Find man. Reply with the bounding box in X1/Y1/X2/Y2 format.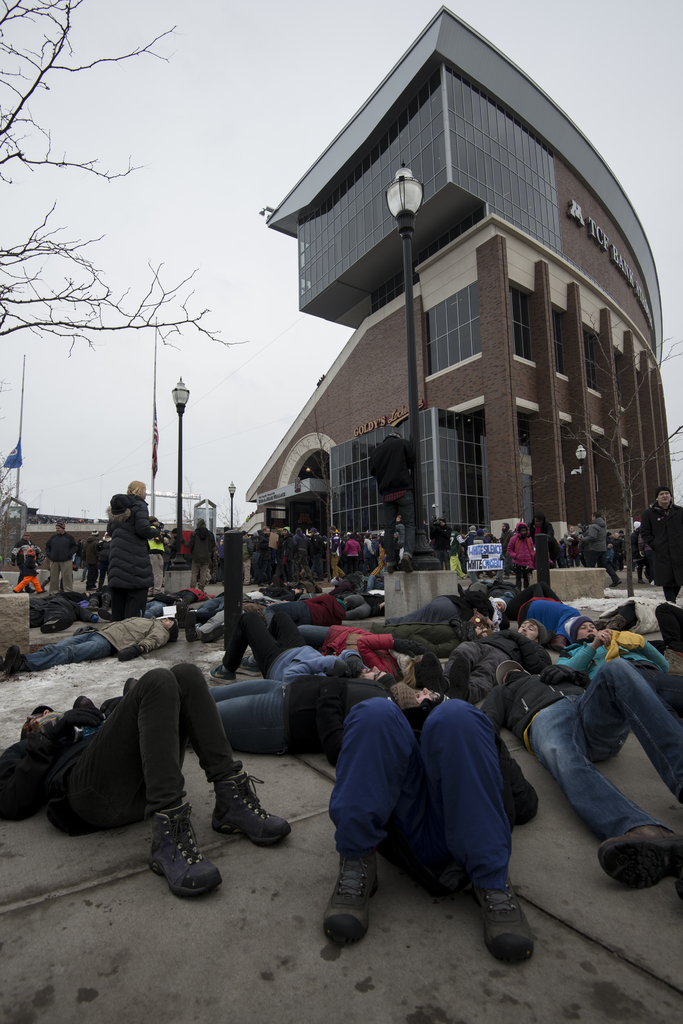
44/516/84/589.
